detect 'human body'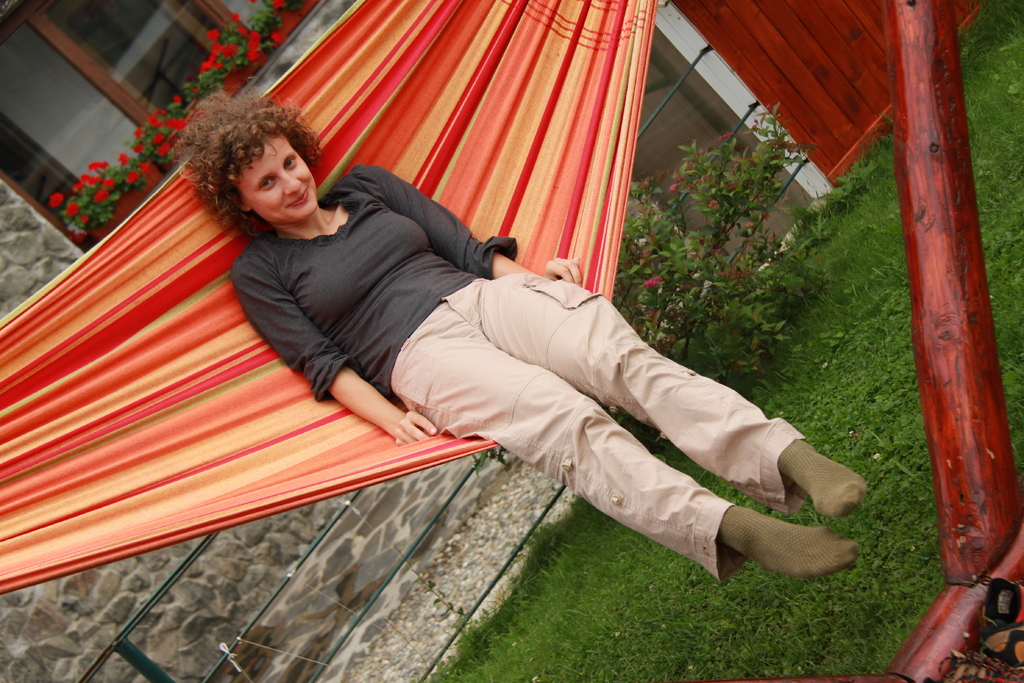
{"left": 234, "top": 67, "right": 850, "bottom": 600}
